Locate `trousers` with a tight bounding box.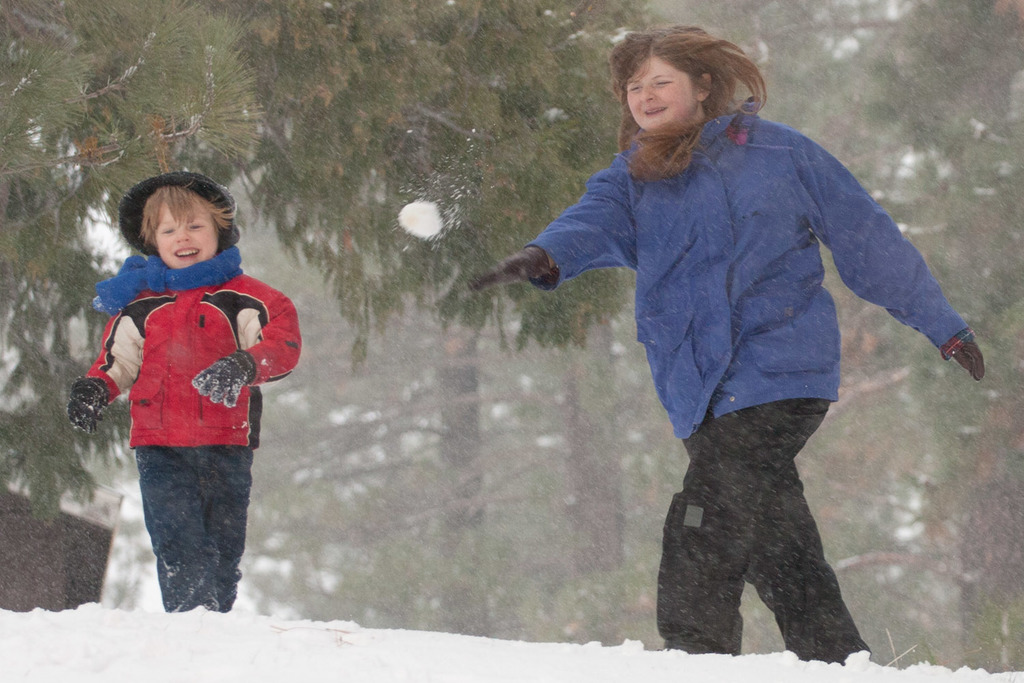
[657,393,872,655].
